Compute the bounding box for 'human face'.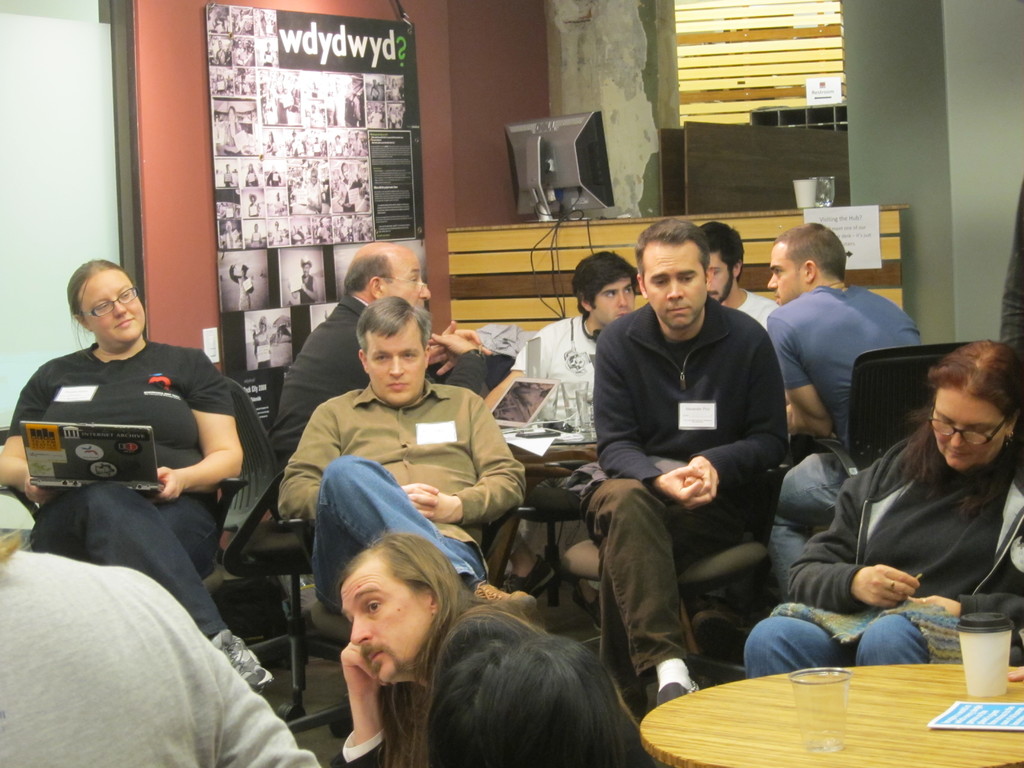
386/250/433/311.
